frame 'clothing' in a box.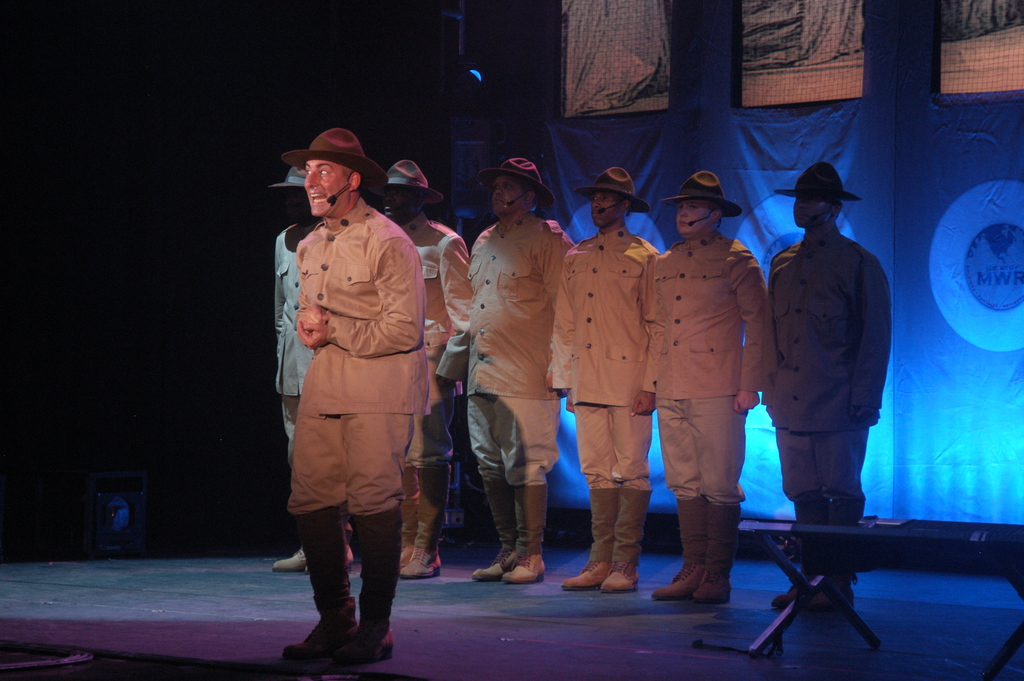
(left=767, top=217, right=893, bottom=502).
